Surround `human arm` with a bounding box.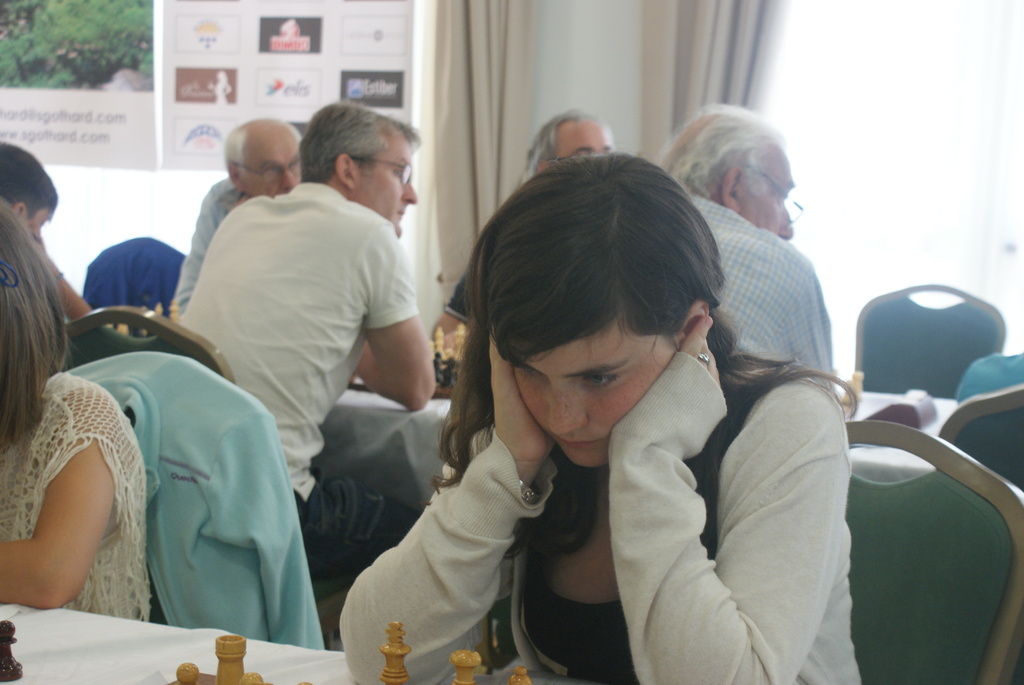
(780, 252, 835, 395).
